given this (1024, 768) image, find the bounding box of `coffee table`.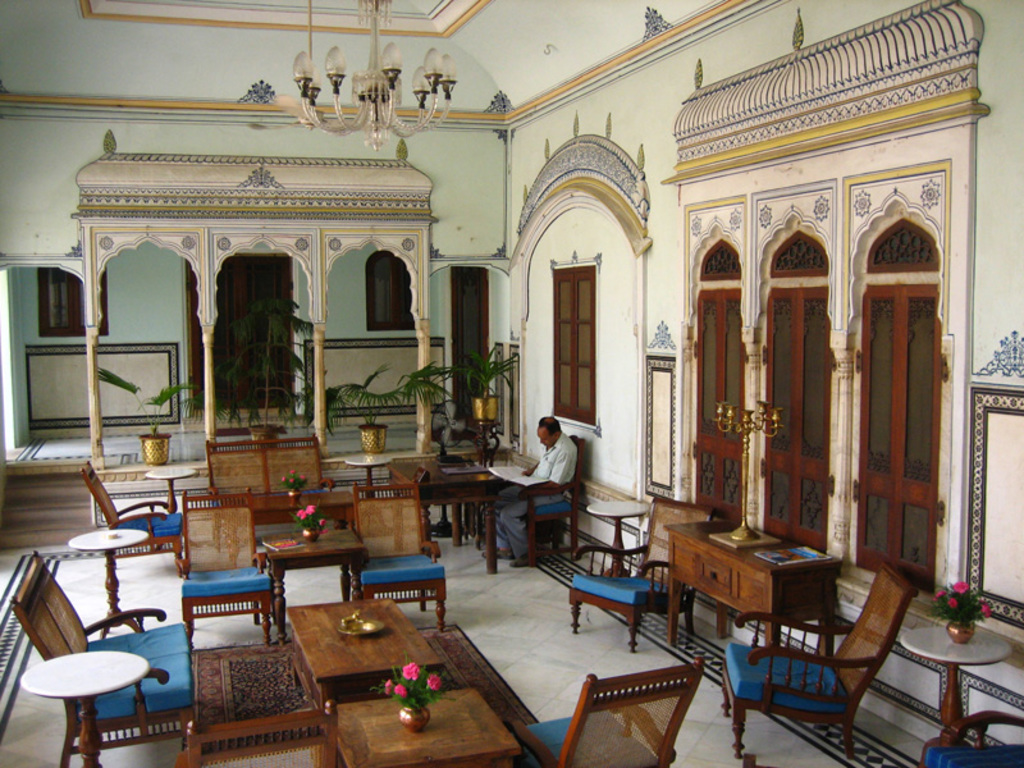
rect(143, 461, 197, 522).
